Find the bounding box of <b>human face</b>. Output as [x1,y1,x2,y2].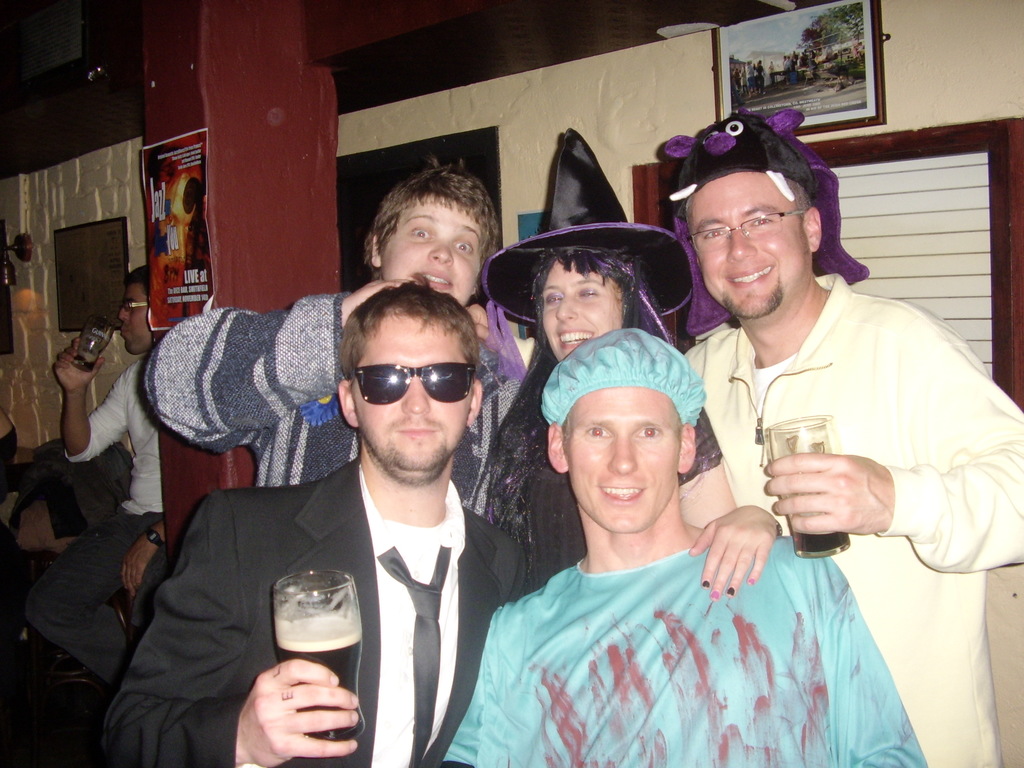
[119,286,154,353].
